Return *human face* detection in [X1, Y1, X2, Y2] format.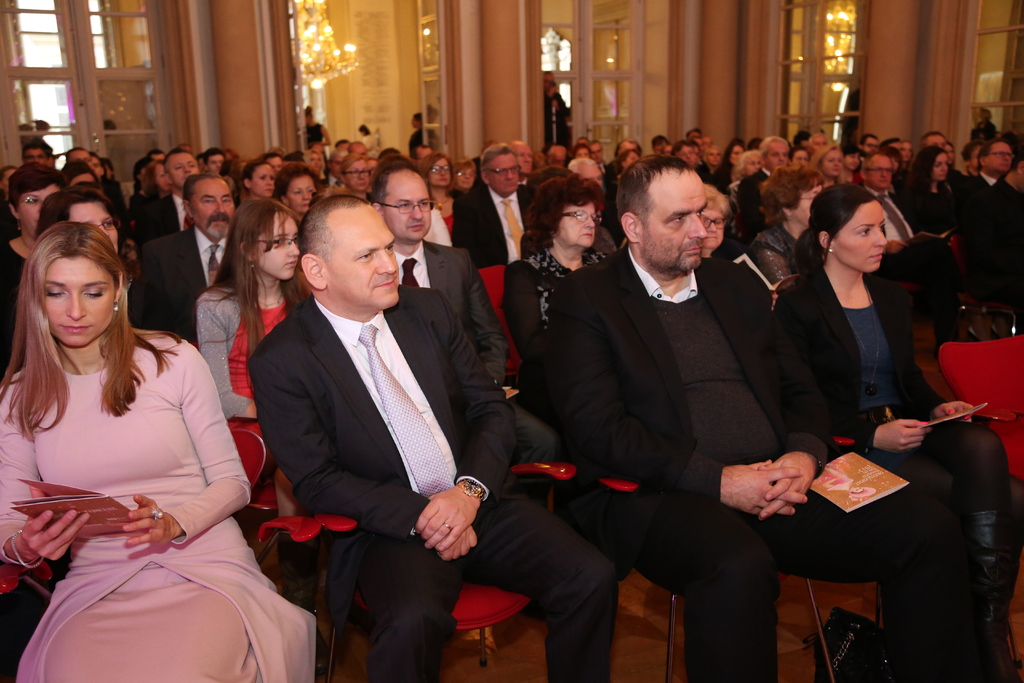
[986, 142, 1011, 170].
